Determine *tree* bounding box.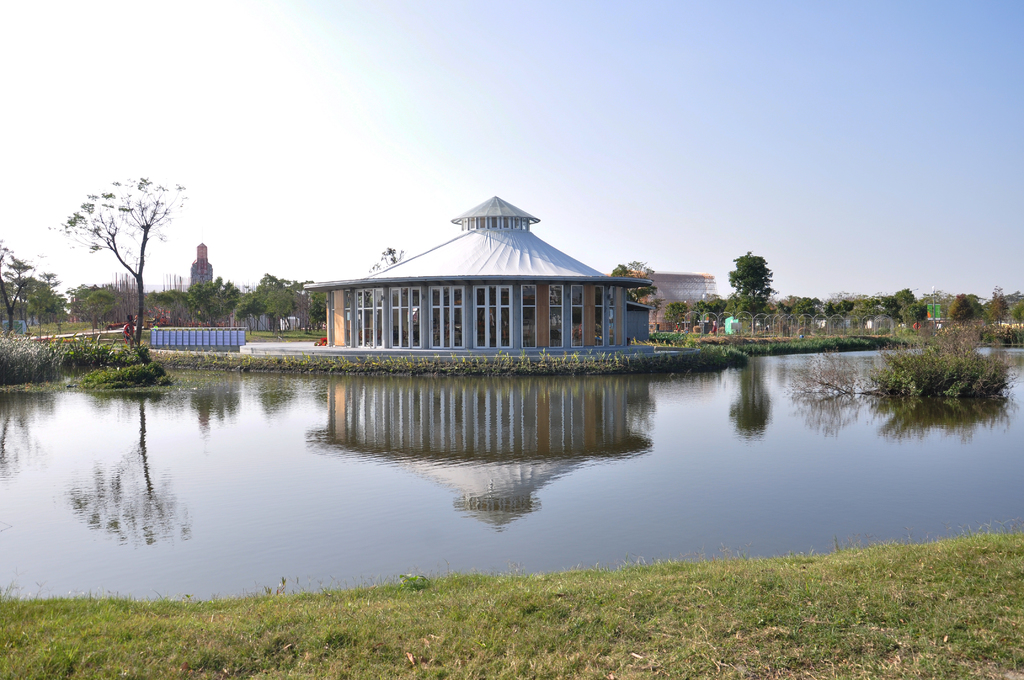
Determined: <region>305, 296, 331, 329</region>.
